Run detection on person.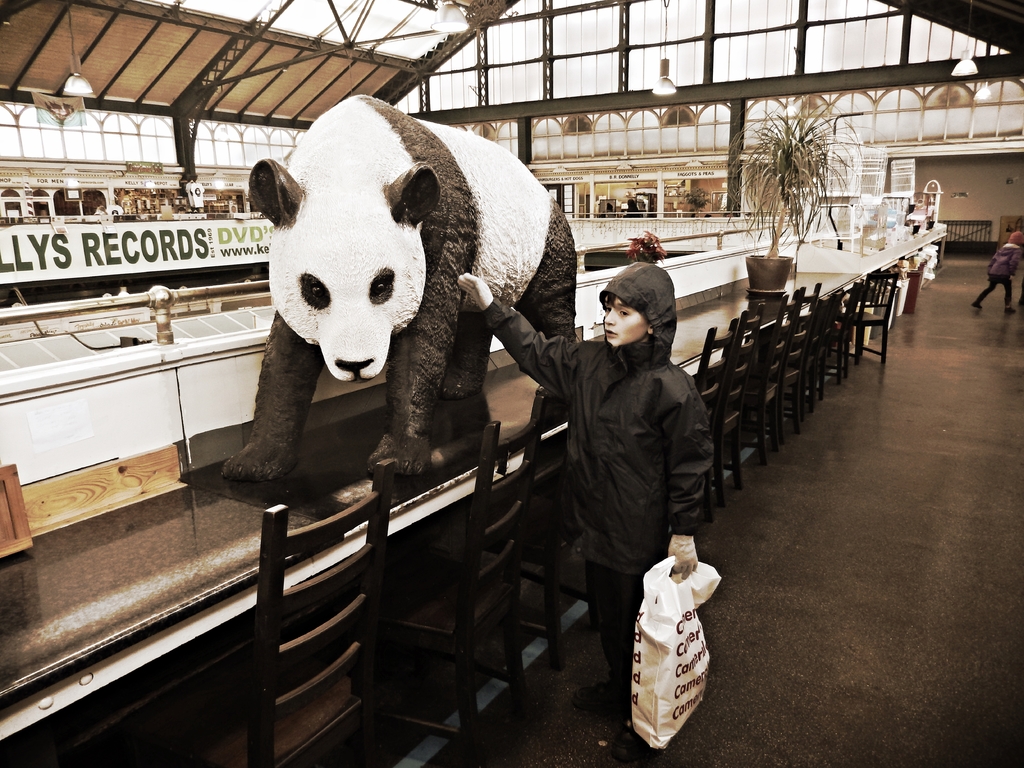
Result: left=454, top=262, right=717, bottom=732.
